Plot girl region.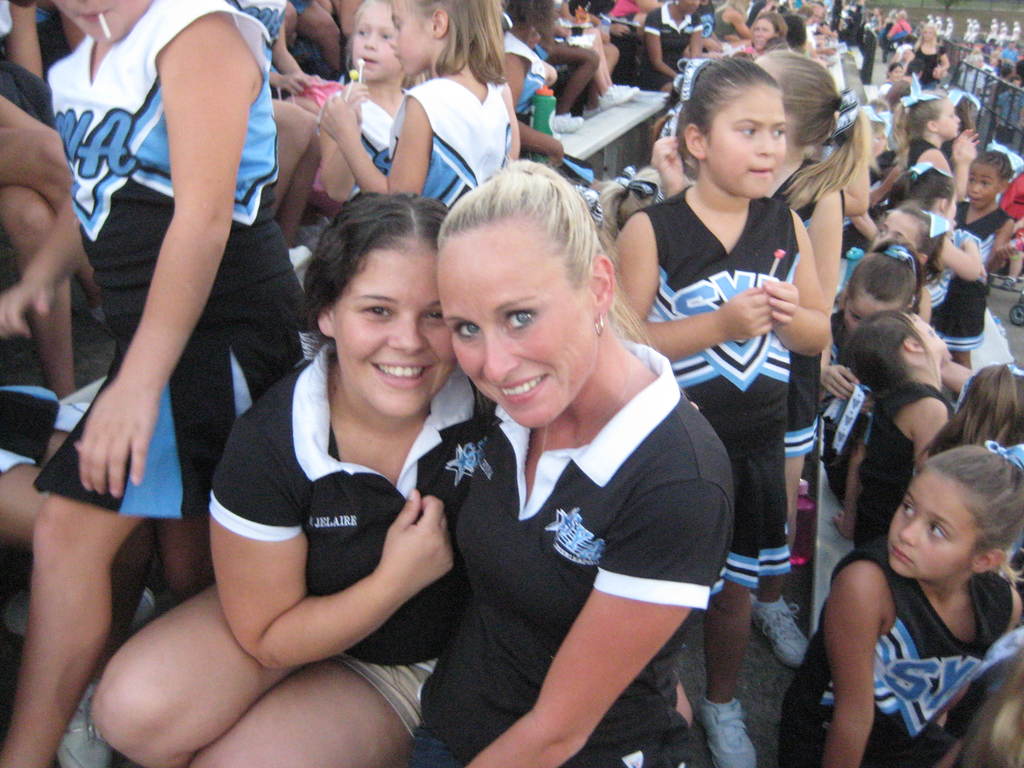
Plotted at Rect(321, 1, 404, 184).
